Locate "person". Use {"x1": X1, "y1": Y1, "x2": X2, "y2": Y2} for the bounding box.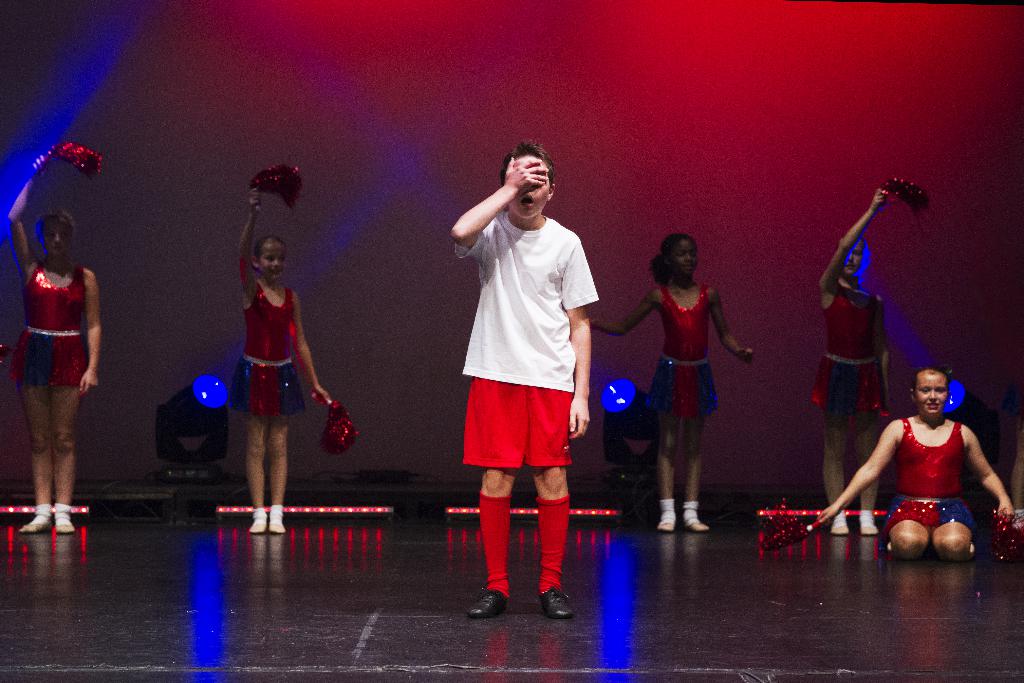
{"x1": 593, "y1": 229, "x2": 753, "y2": 523}.
